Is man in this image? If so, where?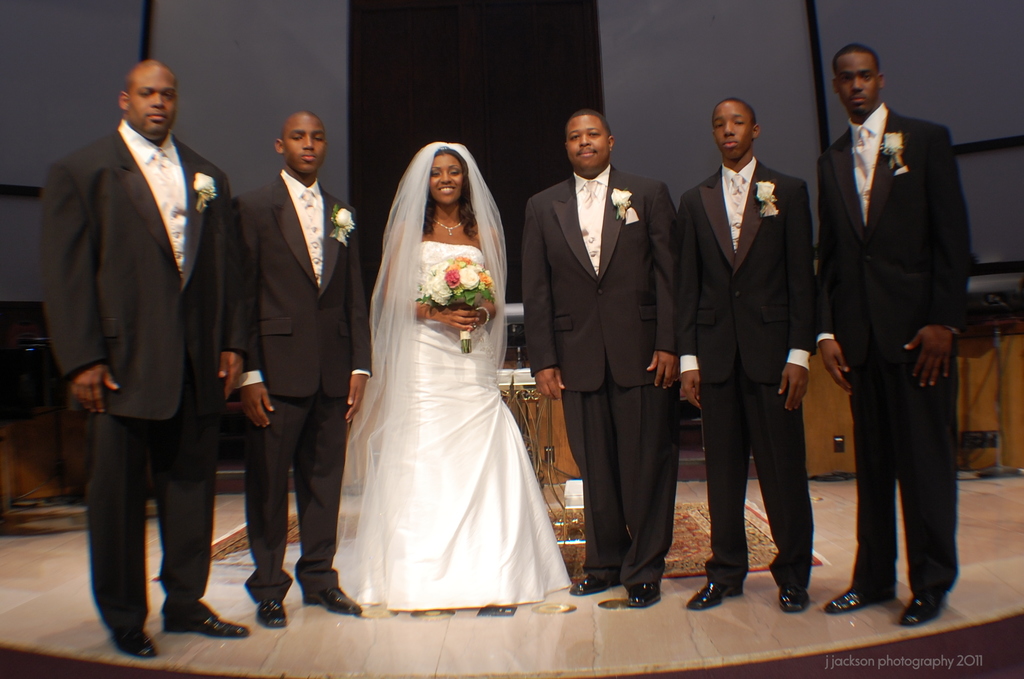
Yes, at <box>678,98,817,611</box>.
